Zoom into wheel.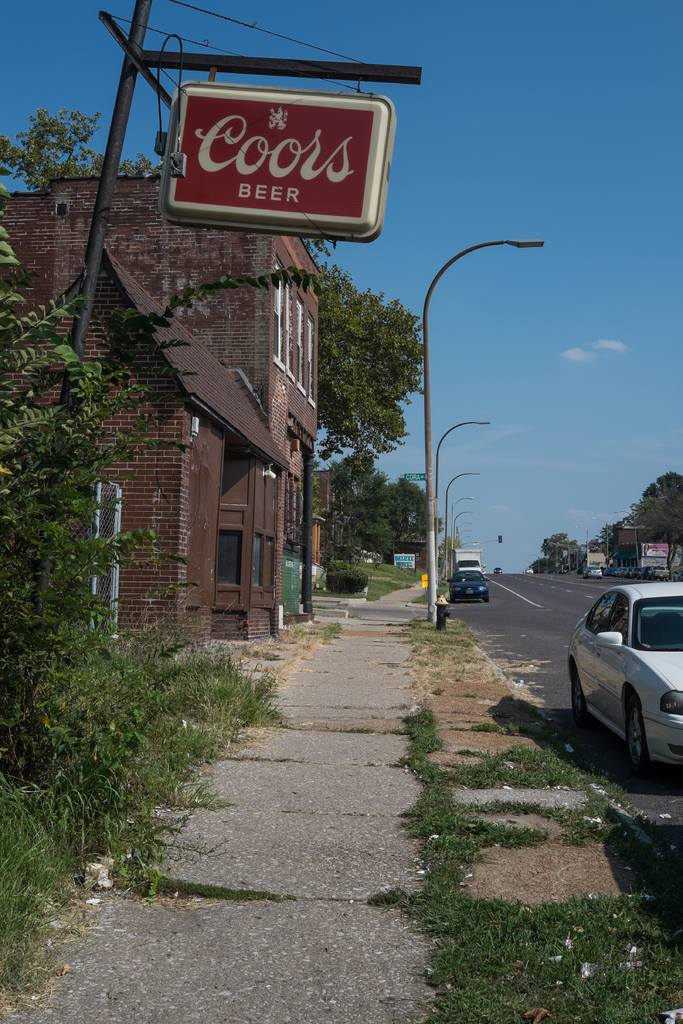
Zoom target: box=[620, 698, 646, 772].
